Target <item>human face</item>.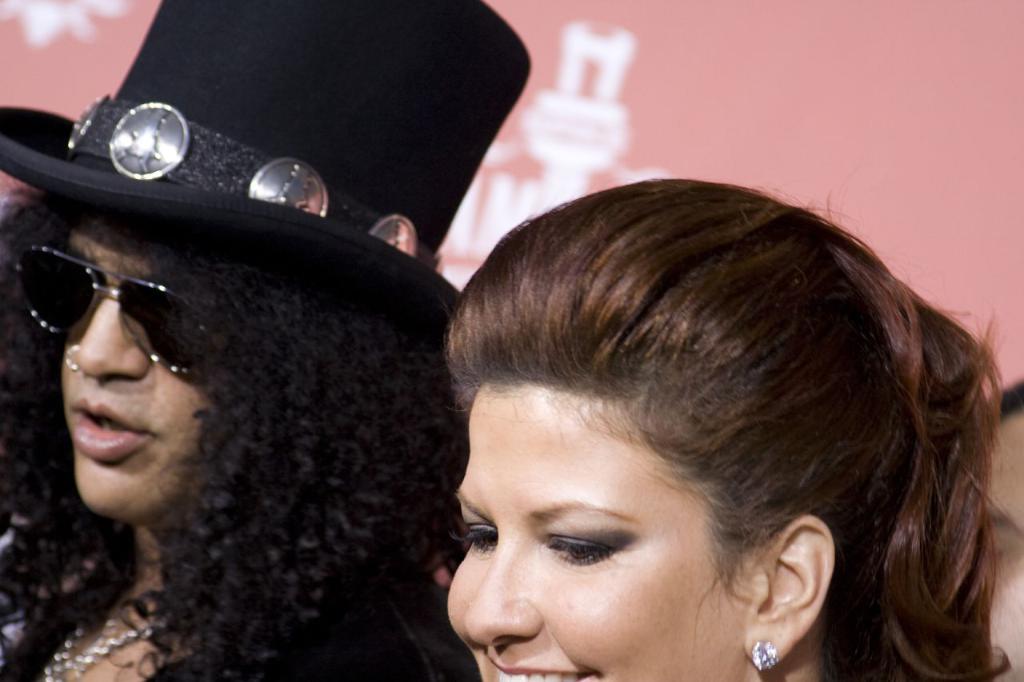
Target region: box=[61, 211, 213, 528].
